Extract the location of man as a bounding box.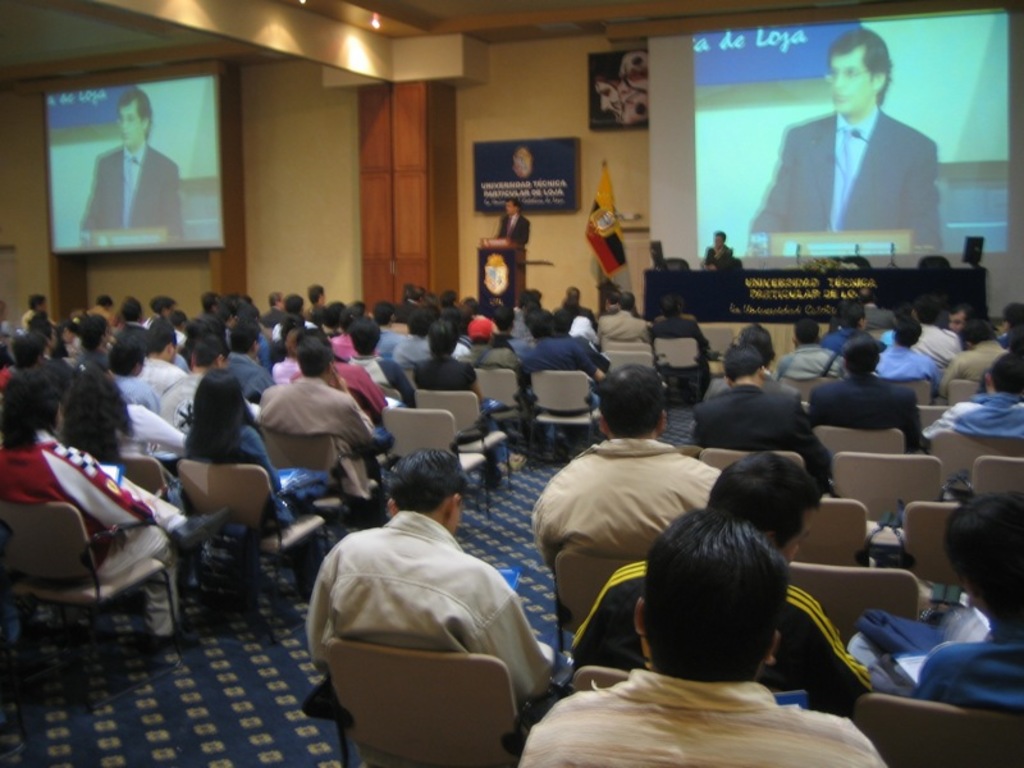
box(530, 361, 726, 632).
